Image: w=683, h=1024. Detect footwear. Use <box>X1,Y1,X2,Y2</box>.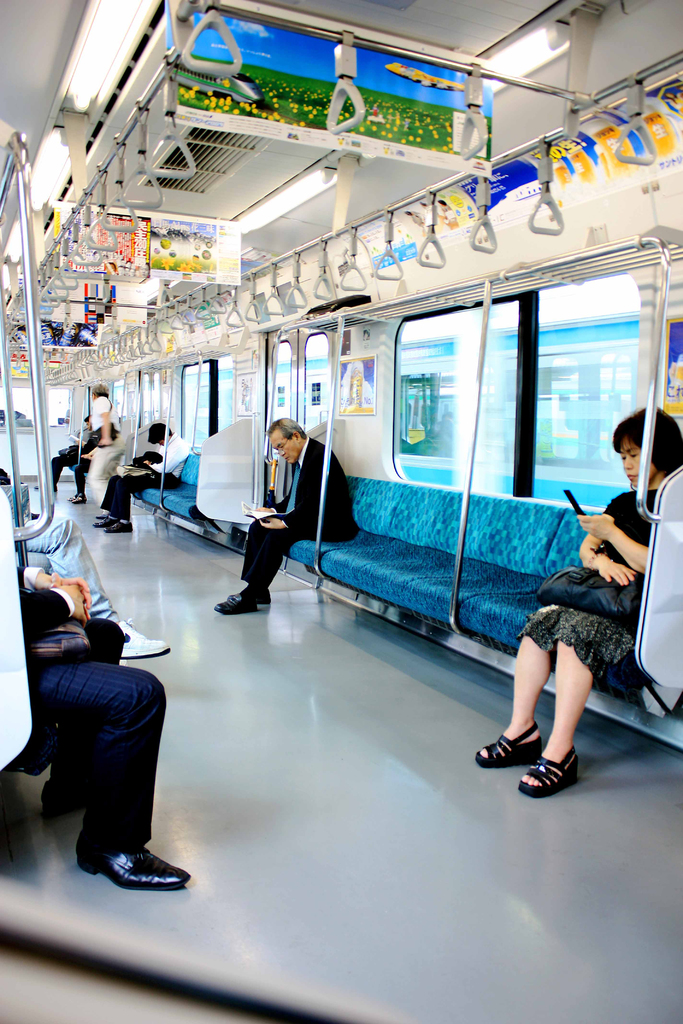
<box>40,774,81,813</box>.
